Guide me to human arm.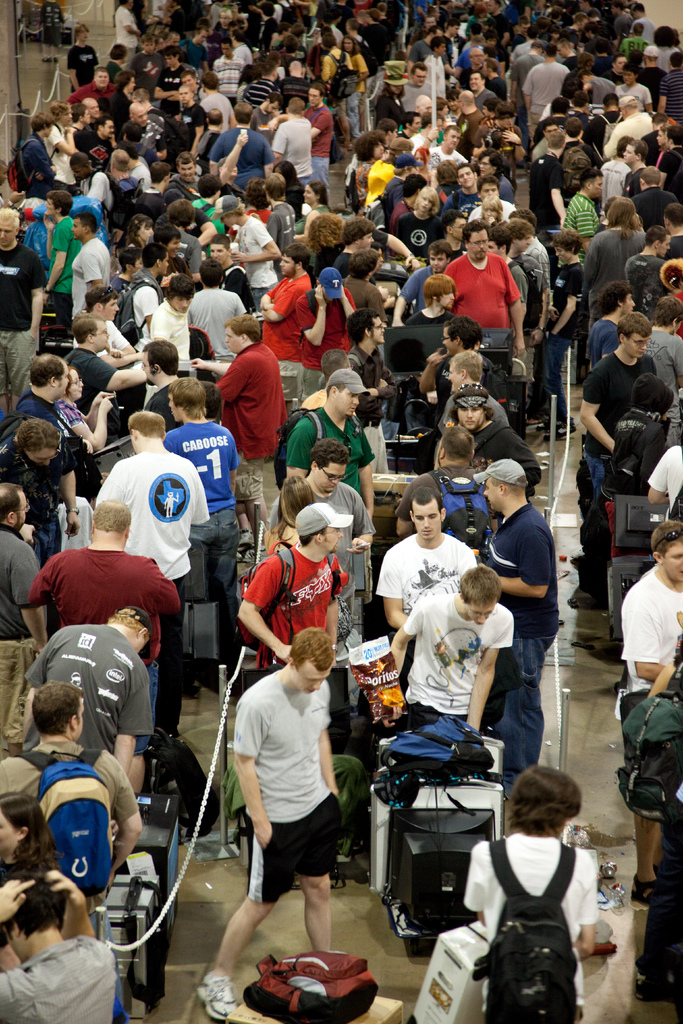
Guidance: locate(289, 212, 315, 244).
